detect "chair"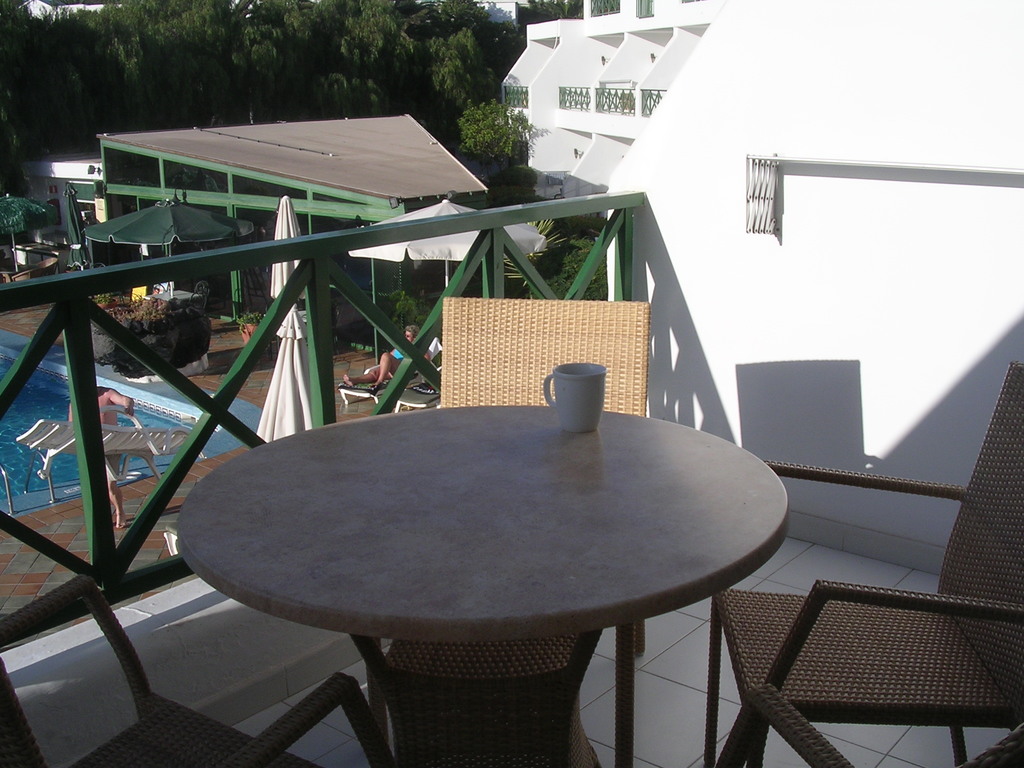
detection(440, 296, 648, 418)
